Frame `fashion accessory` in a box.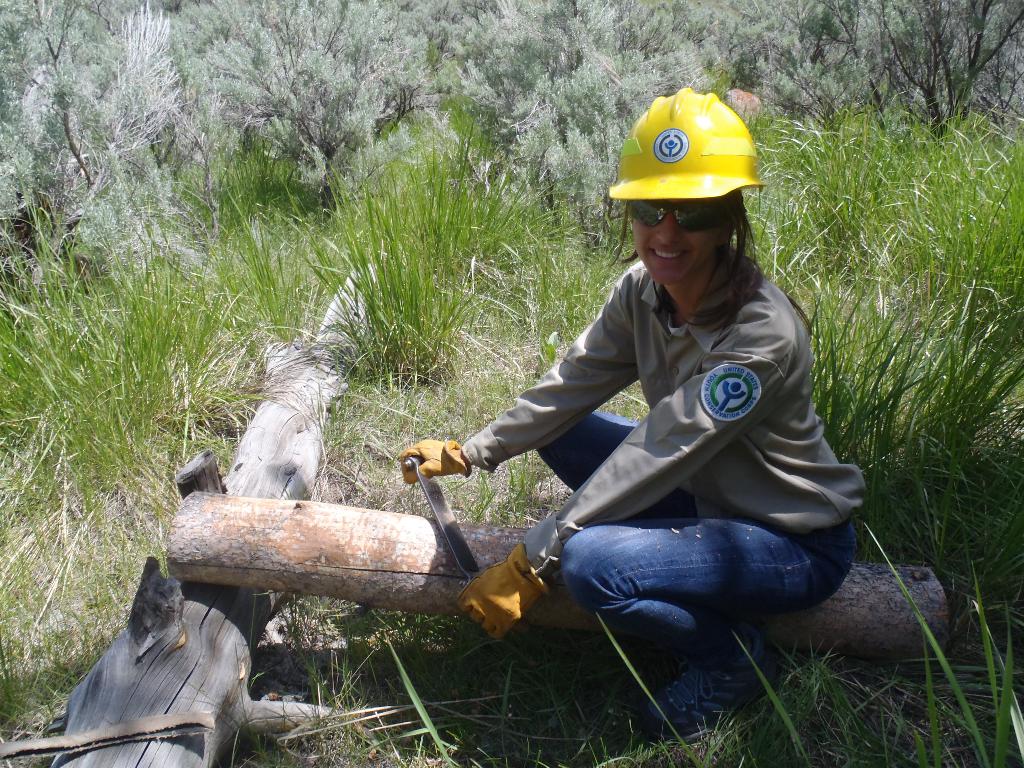
region(628, 202, 730, 233).
